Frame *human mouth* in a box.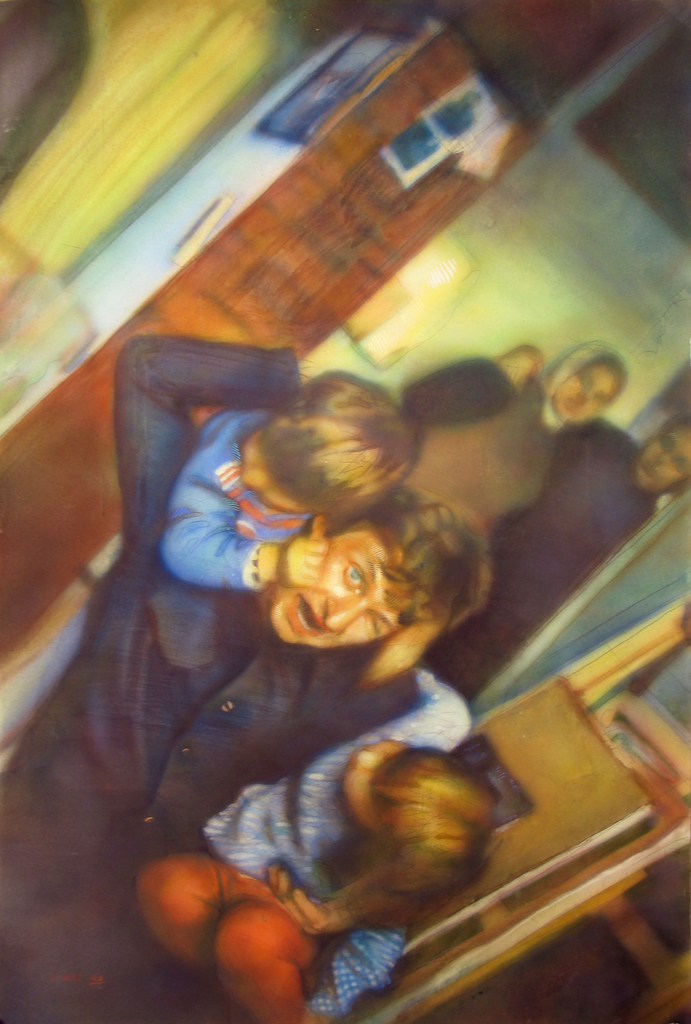
x1=289, y1=591, x2=323, y2=635.
